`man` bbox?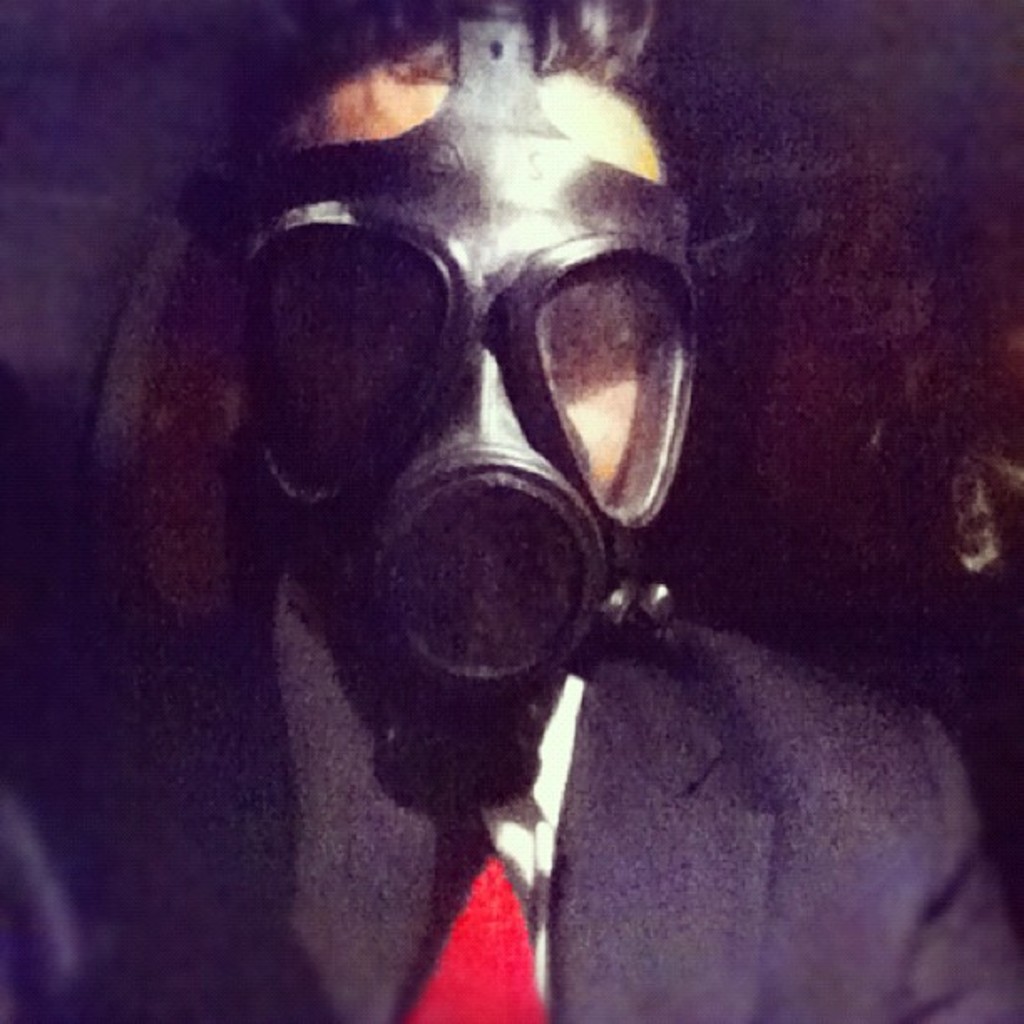
x1=0 y1=0 x2=1022 y2=1022
